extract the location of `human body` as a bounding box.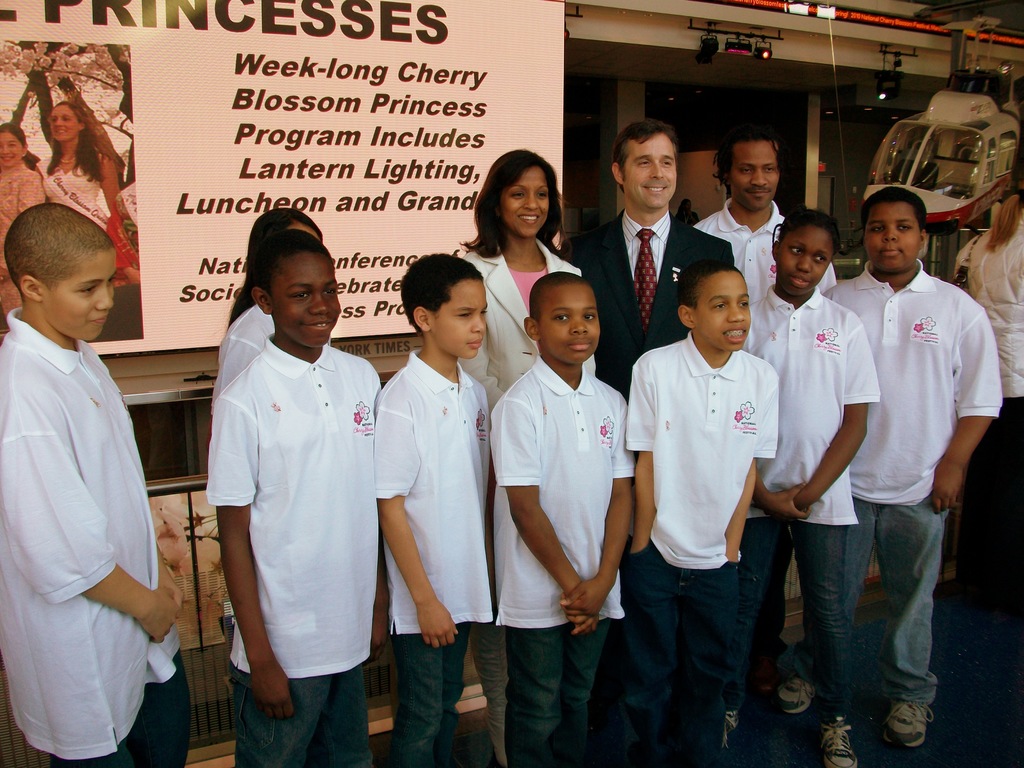
left=6, top=220, right=186, bottom=767.
